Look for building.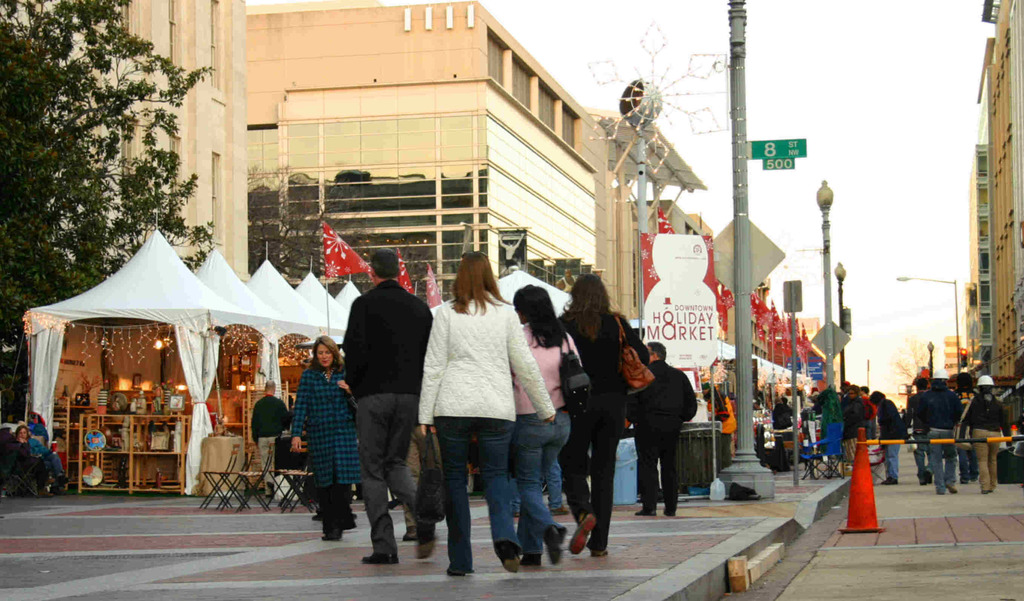
Found: 977, 0, 1023, 402.
